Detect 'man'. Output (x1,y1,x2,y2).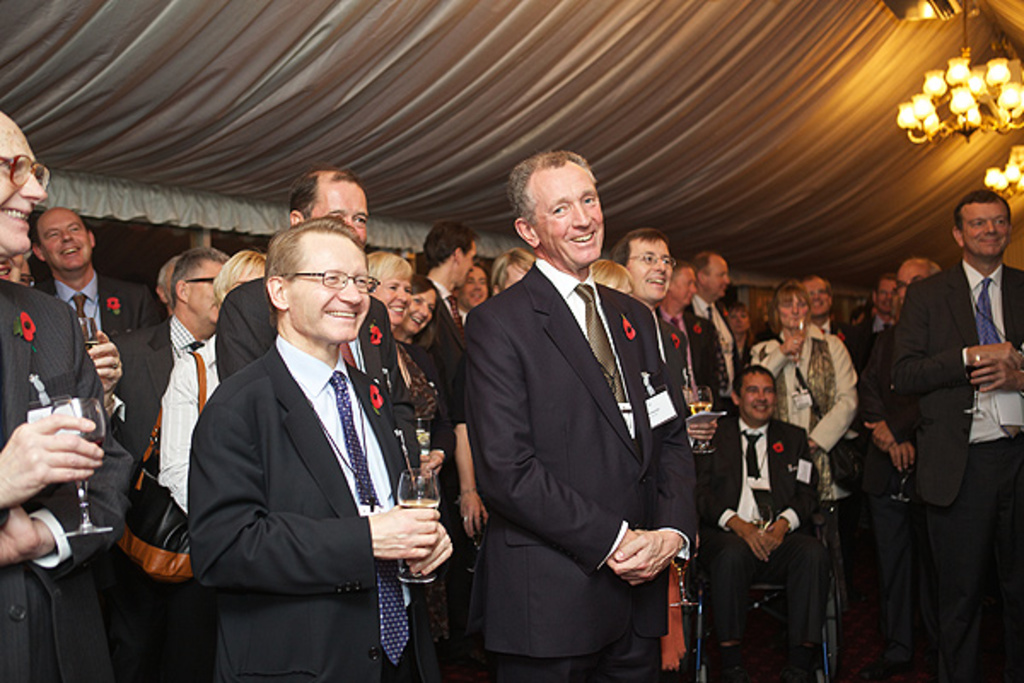
(852,251,944,442).
